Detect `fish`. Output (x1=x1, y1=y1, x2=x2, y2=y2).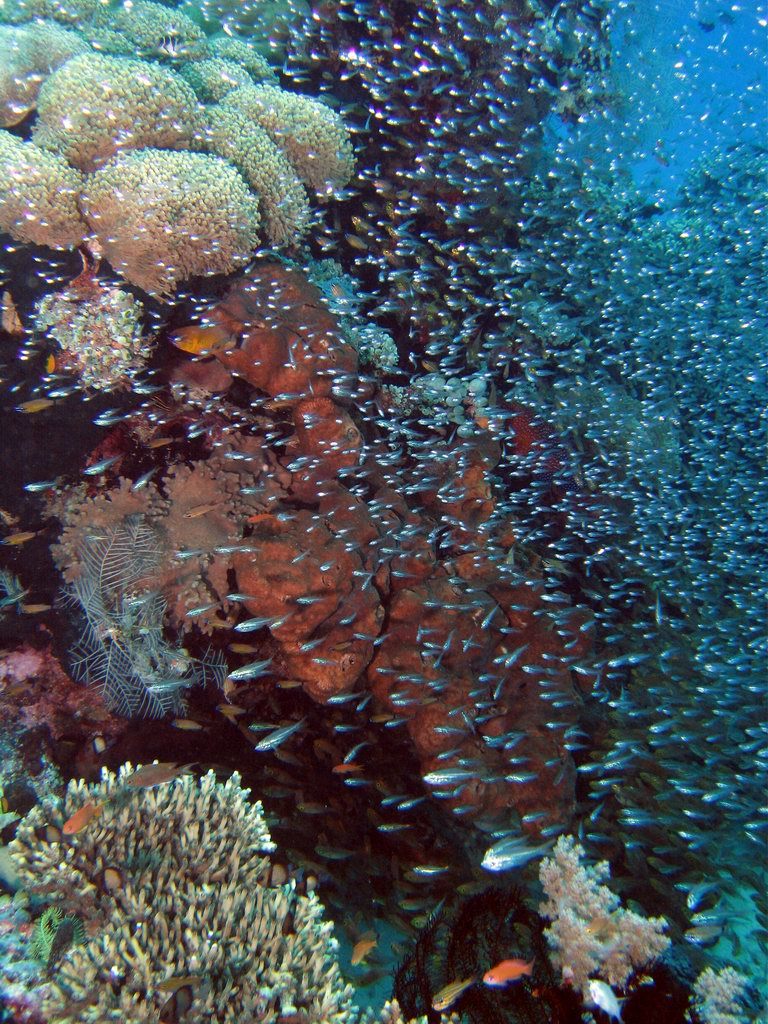
(x1=676, y1=882, x2=720, y2=893).
